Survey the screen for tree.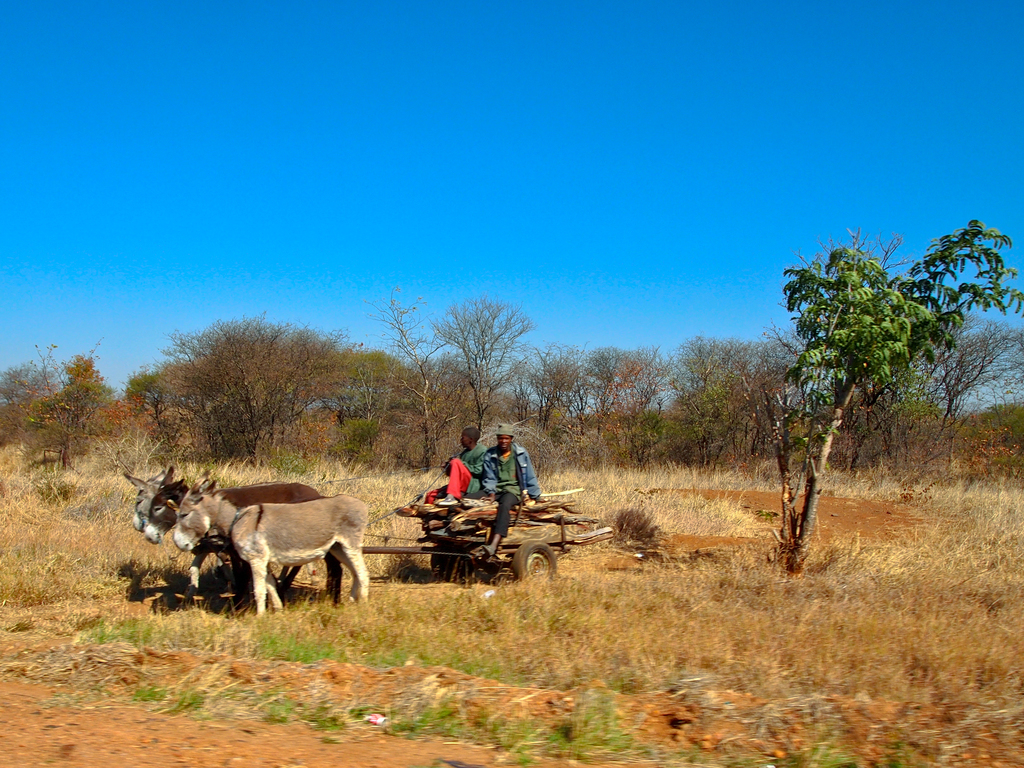
Survey found: crop(759, 206, 1023, 574).
